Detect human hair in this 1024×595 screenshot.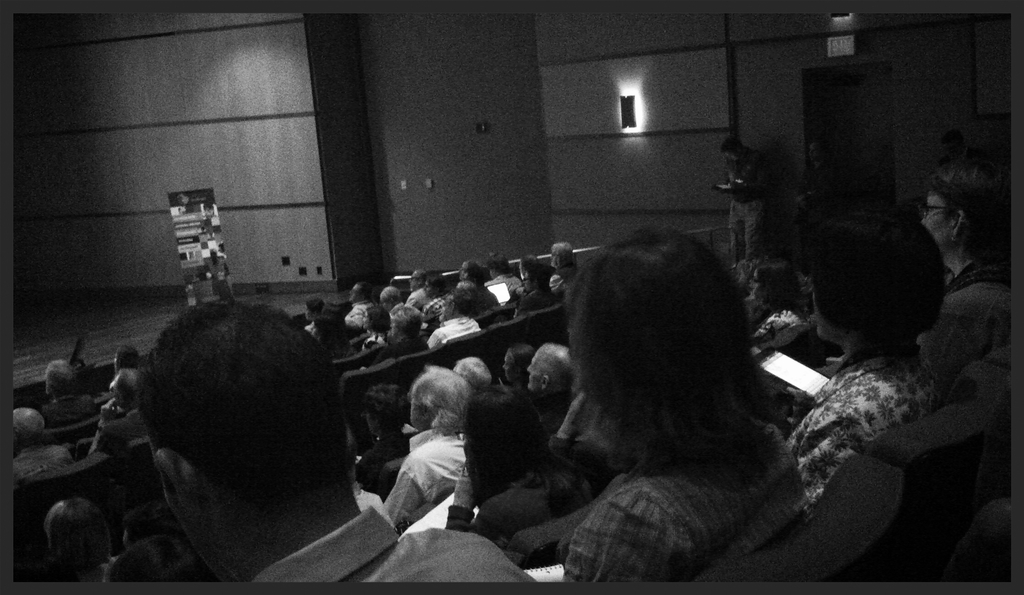
Detection: BBox(118, 503, 172, 541).
